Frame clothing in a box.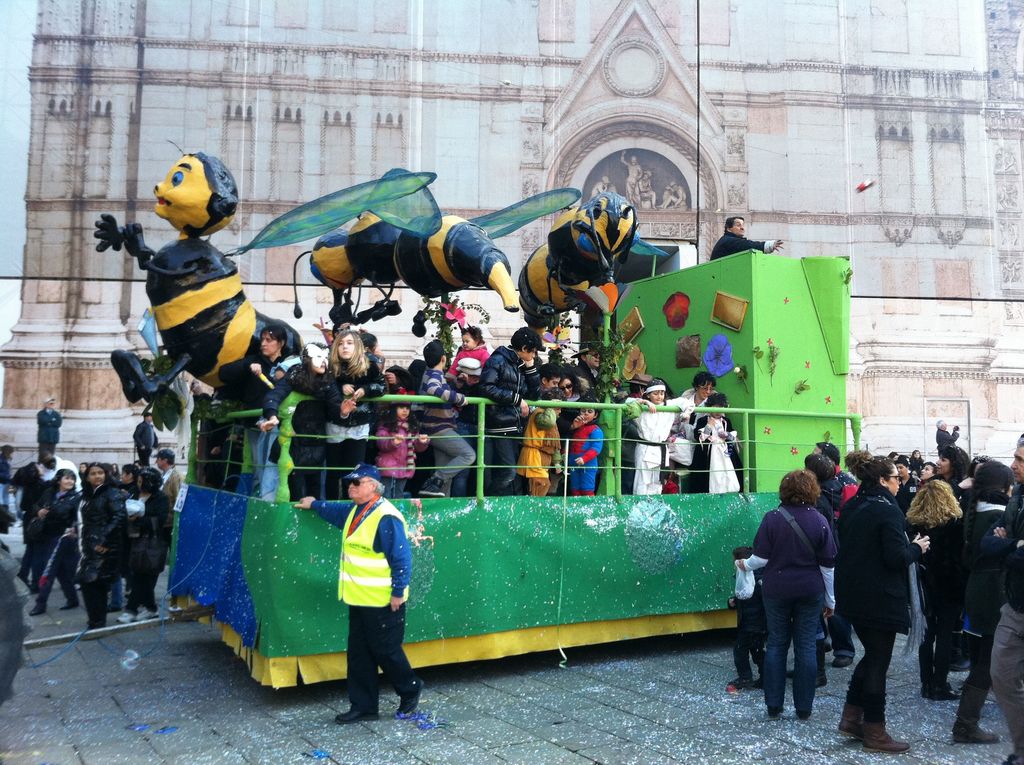
detection(700, 414, 750, 486).
